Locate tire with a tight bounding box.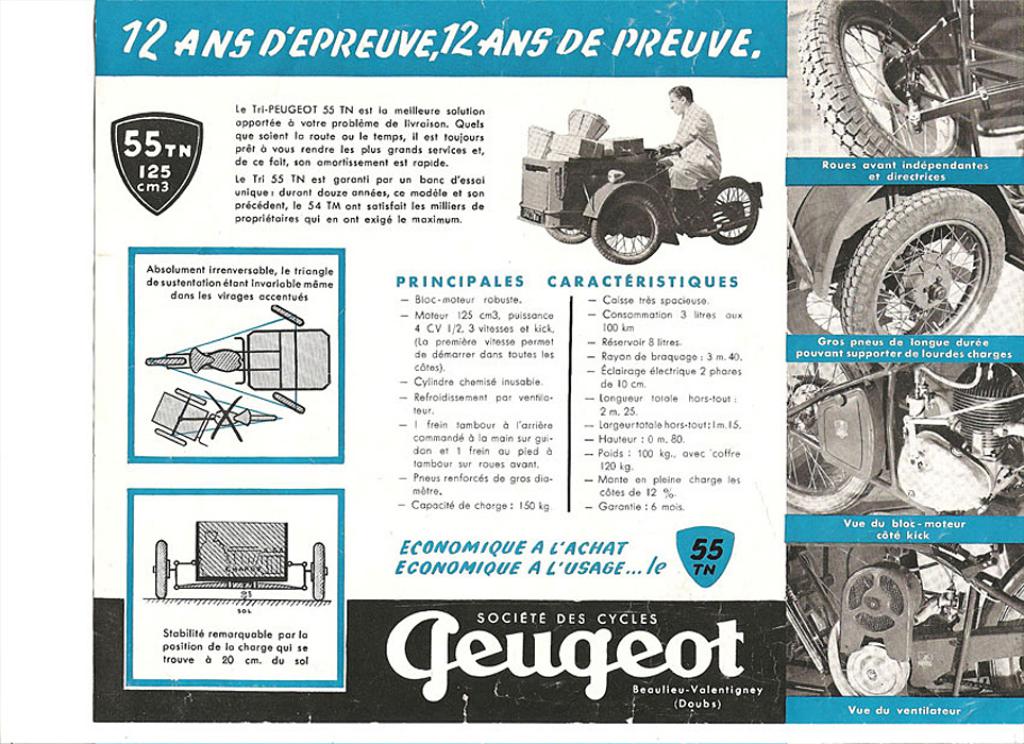
crop(312, 541, 324, 596).
